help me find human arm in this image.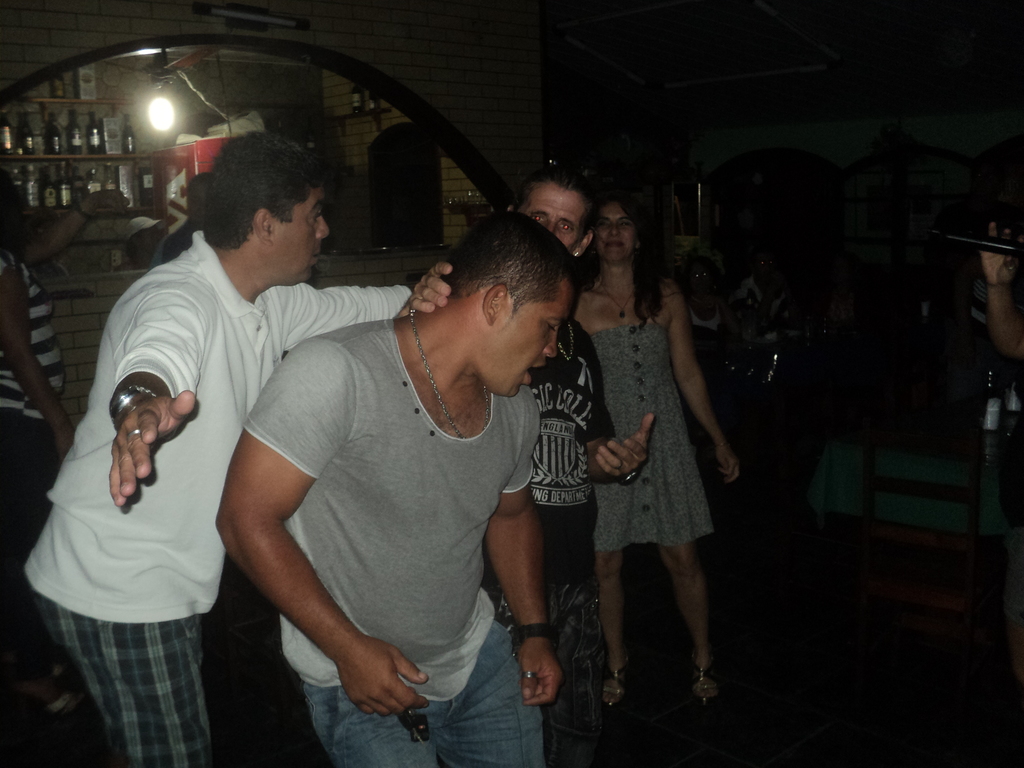
Found it: <bbox>283, 281, 414, 353</bbox>.
